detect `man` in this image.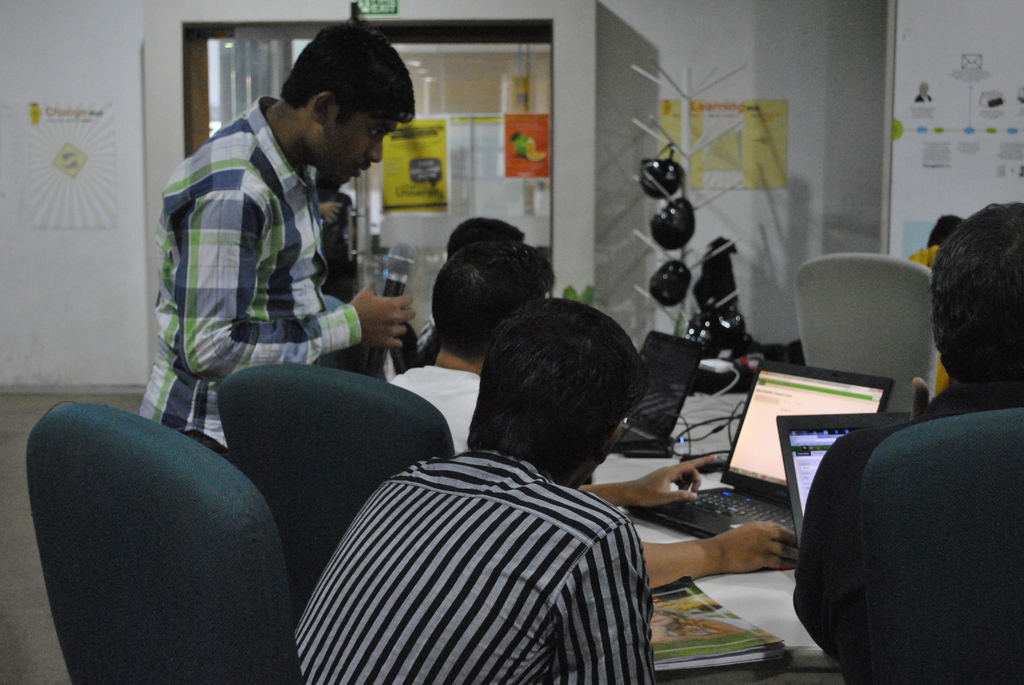
Detection: left=388, top=237, right=795, bottom=590.
